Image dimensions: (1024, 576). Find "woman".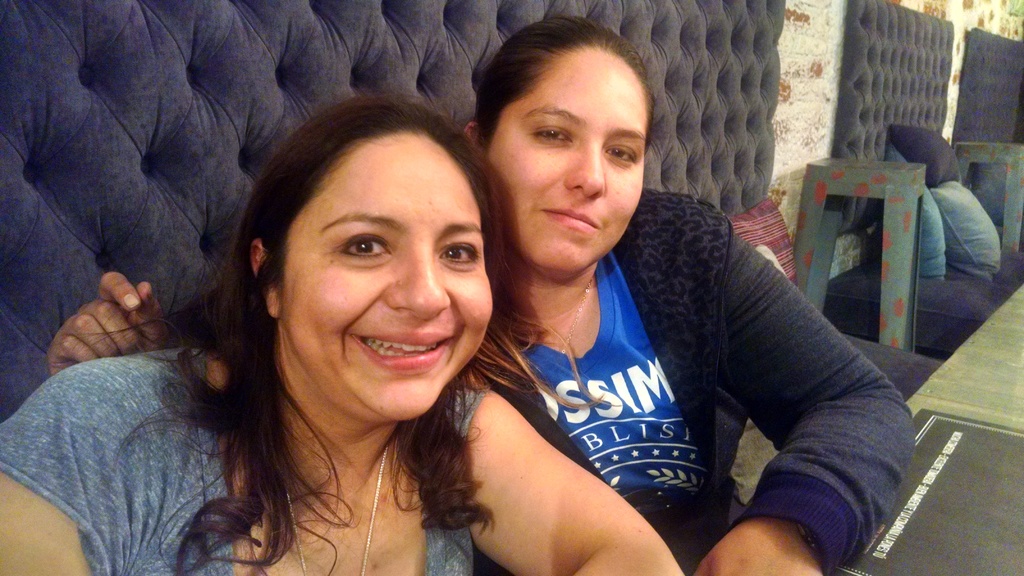
(47,13,915,575).
